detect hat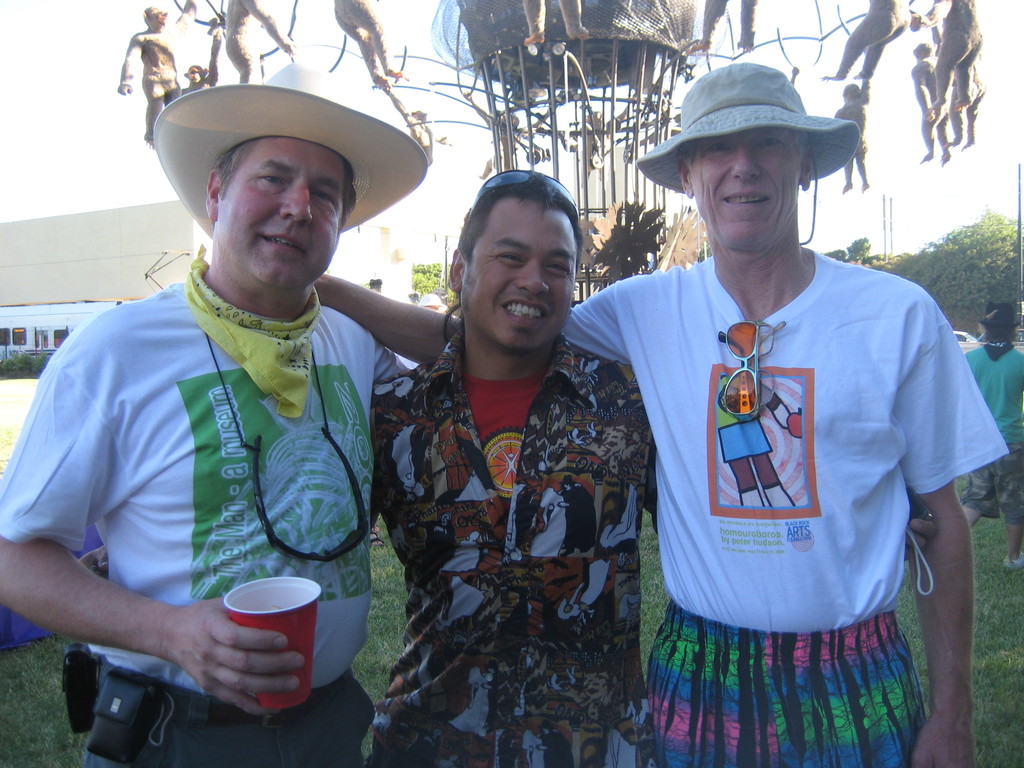
detection(979, 301, 1022, 328)
